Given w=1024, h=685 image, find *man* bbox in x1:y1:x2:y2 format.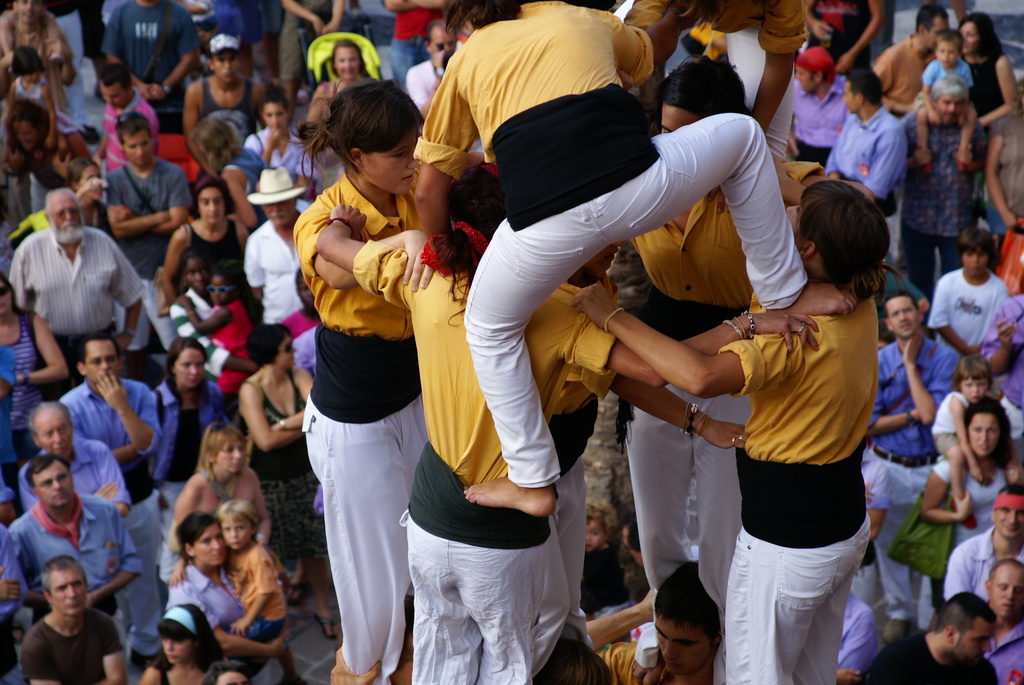
788:45:844:161.
